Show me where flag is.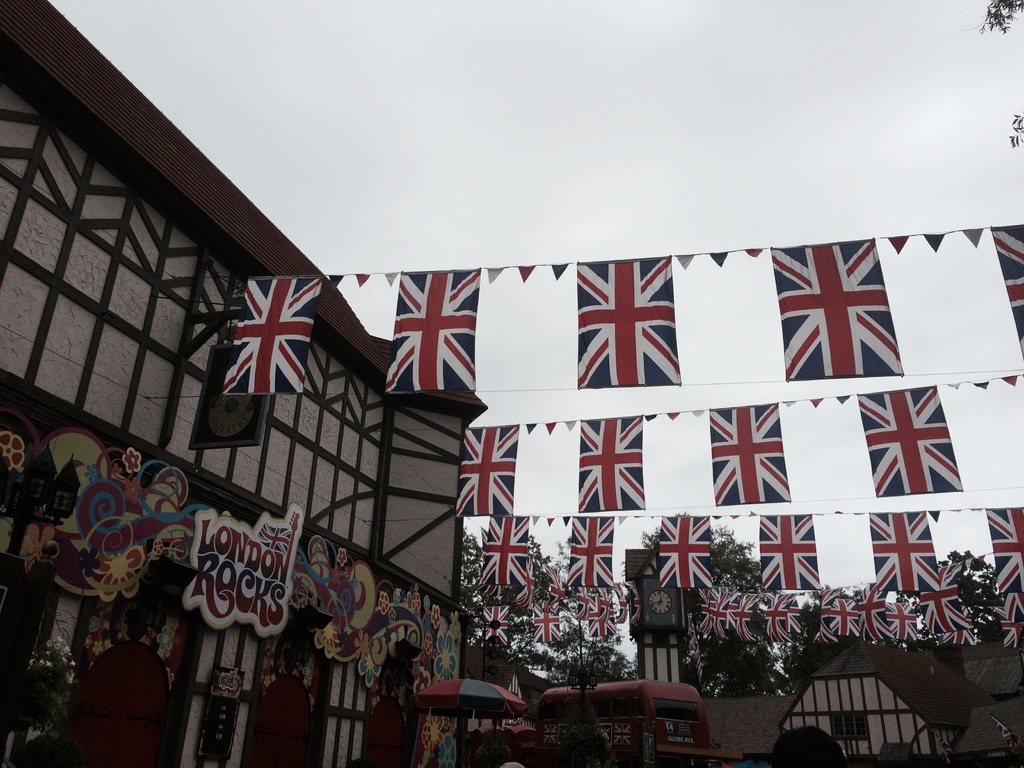
flag is at l=857, t=385, r=959, b=498.
